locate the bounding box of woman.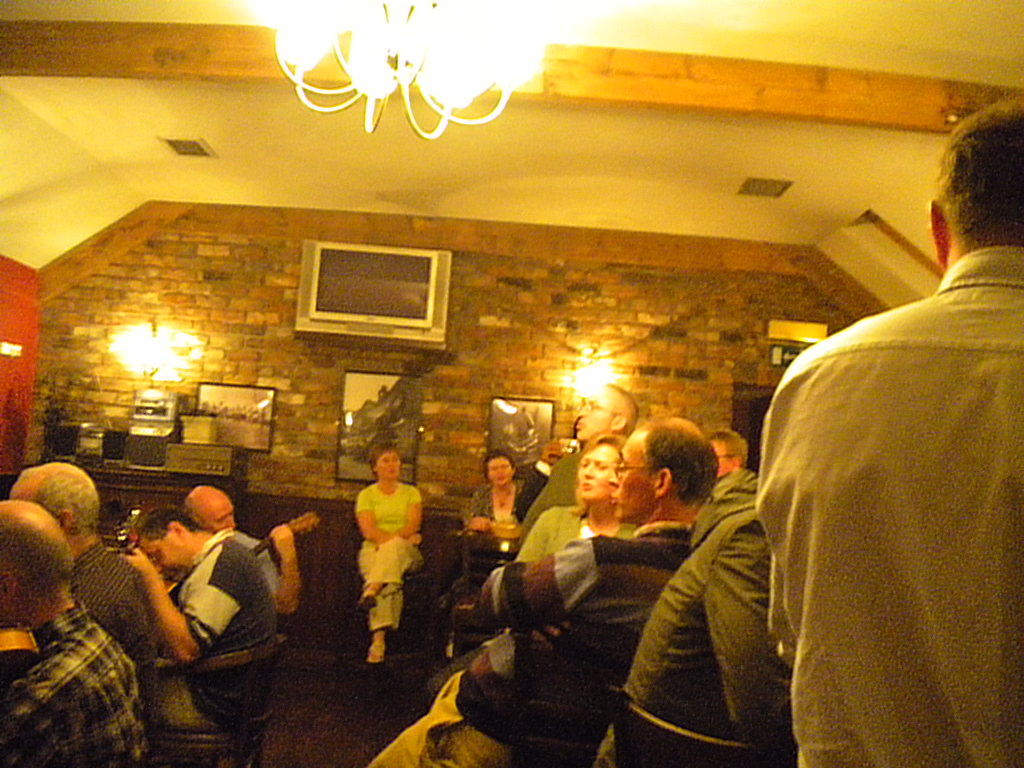
Bounding box: 429/424/631/700.
